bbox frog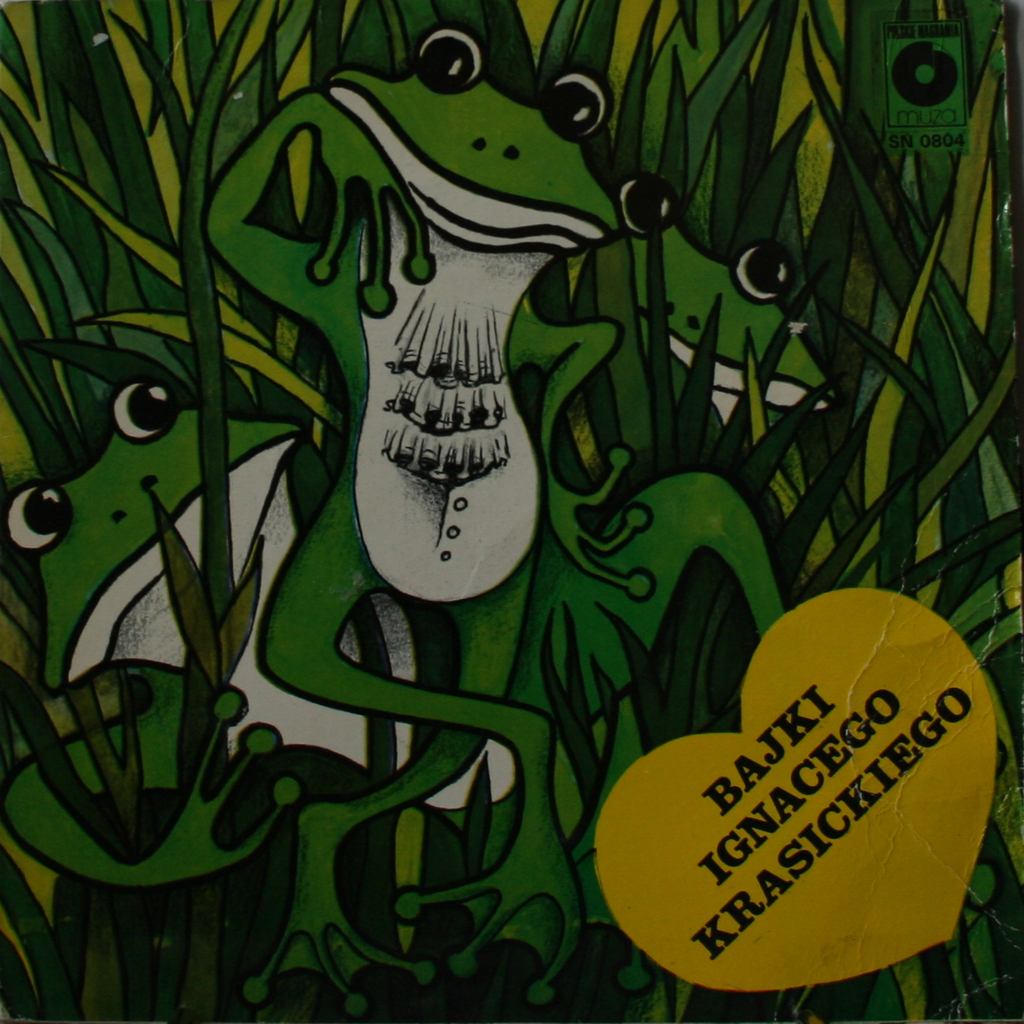
box(197, 19, 660, 1020)
